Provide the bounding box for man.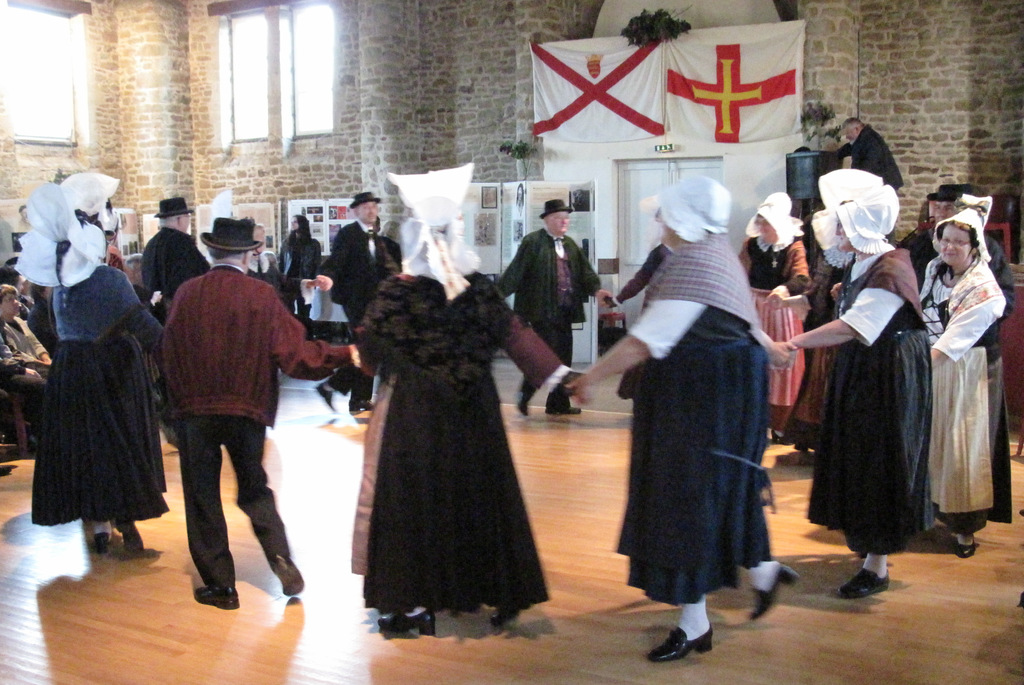
136,195,206,315.
